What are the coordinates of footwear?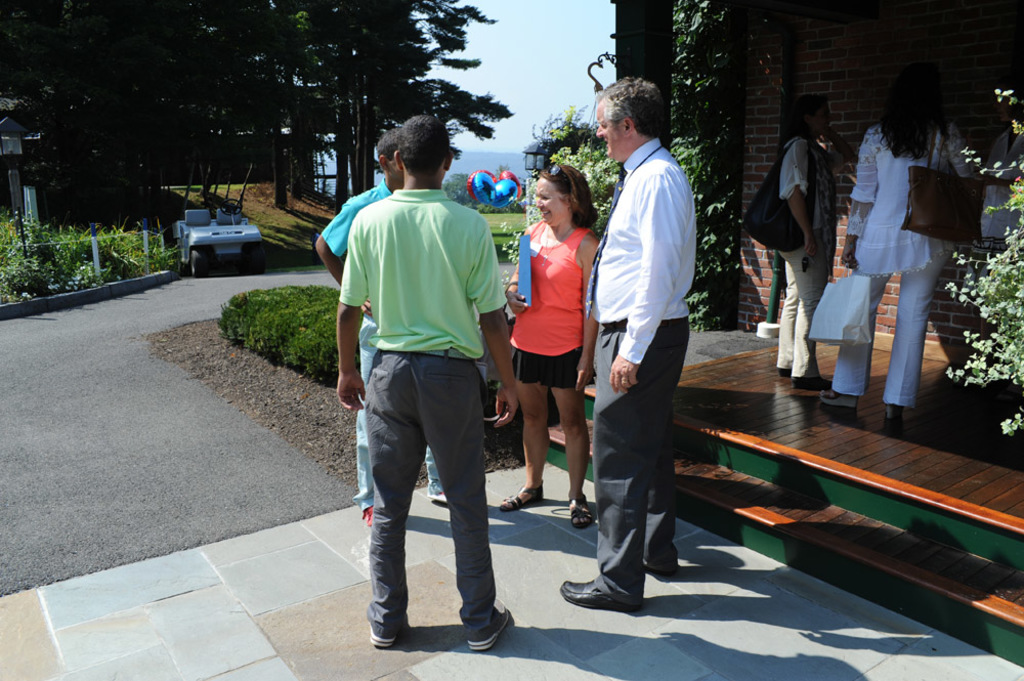
(left=426, top=491, right=456, bottom=505).
